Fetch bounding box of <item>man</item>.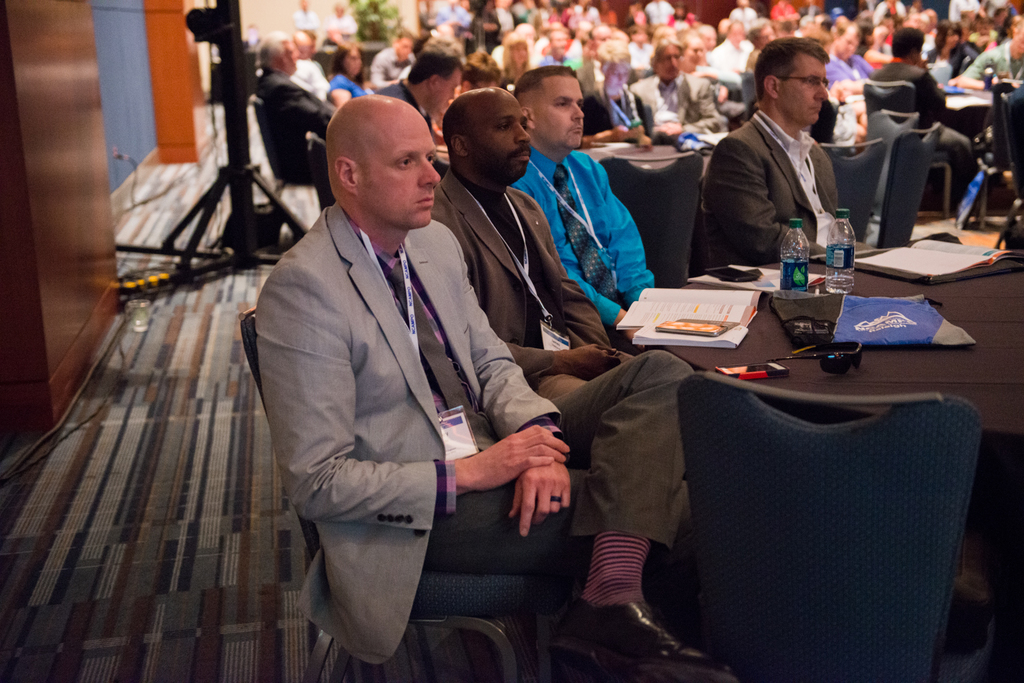
Bbox: {"x1": 816, "y1": 25, "x2": 871, "y2": 80}.
